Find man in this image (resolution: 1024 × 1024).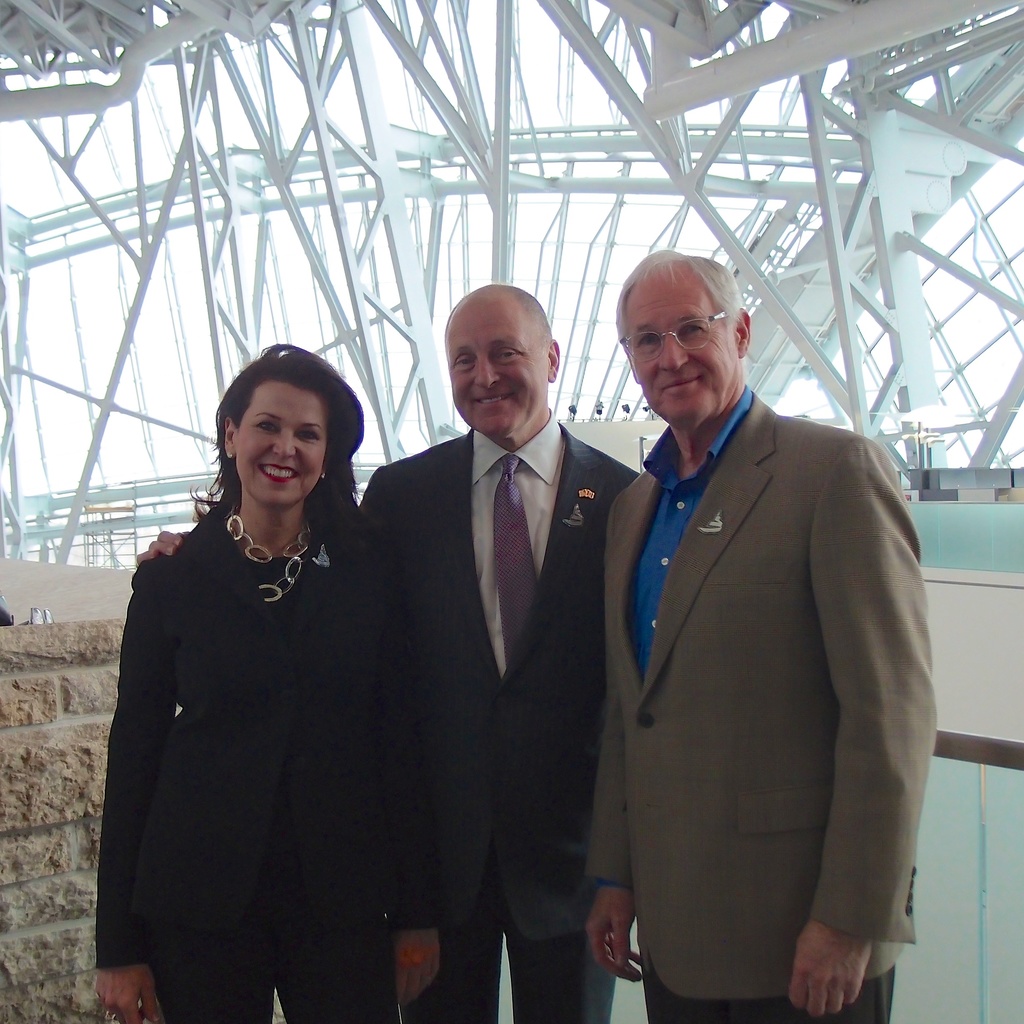
bbox=(131, 280, 648, 1023).
